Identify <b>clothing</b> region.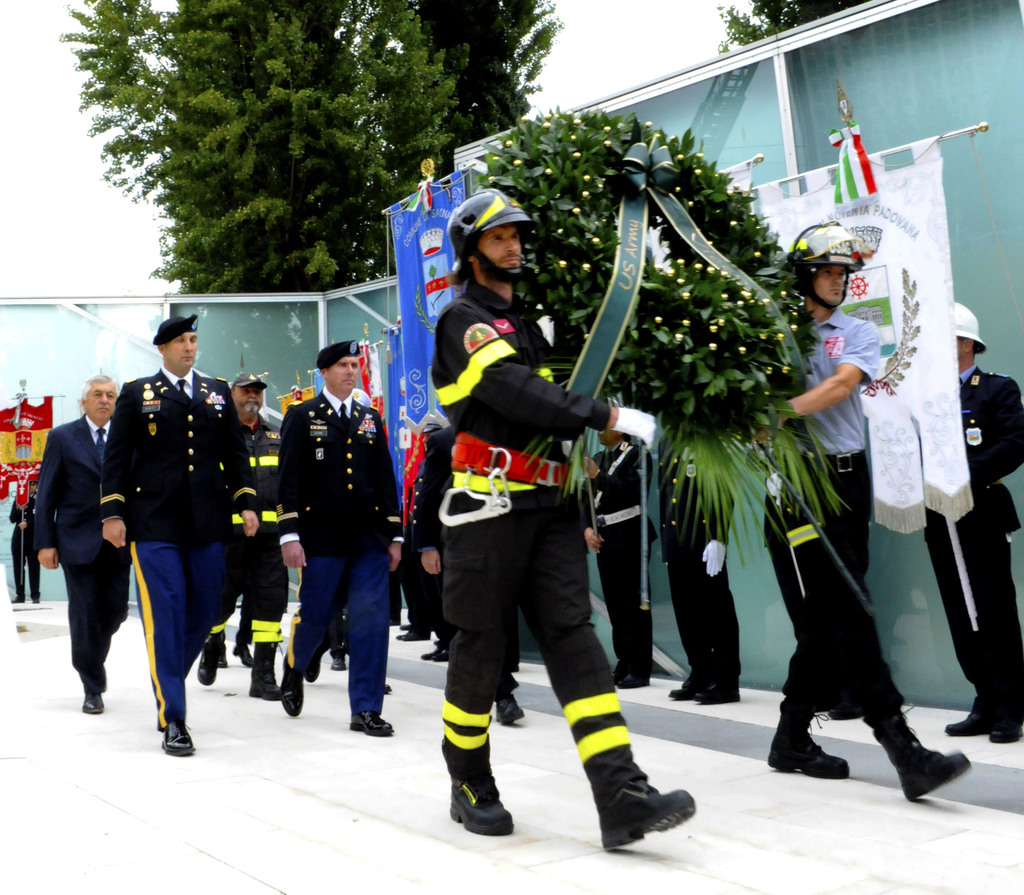
Region: [323, 607, 356, 659].
